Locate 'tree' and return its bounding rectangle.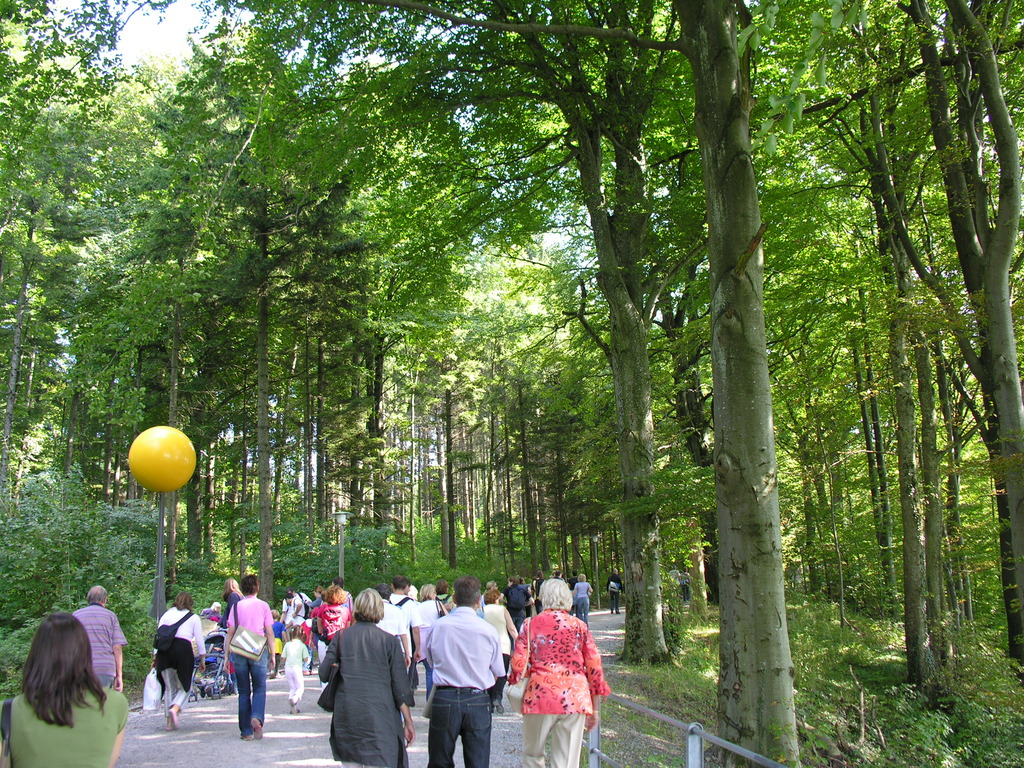
locate(101, 105, 216, 617).
